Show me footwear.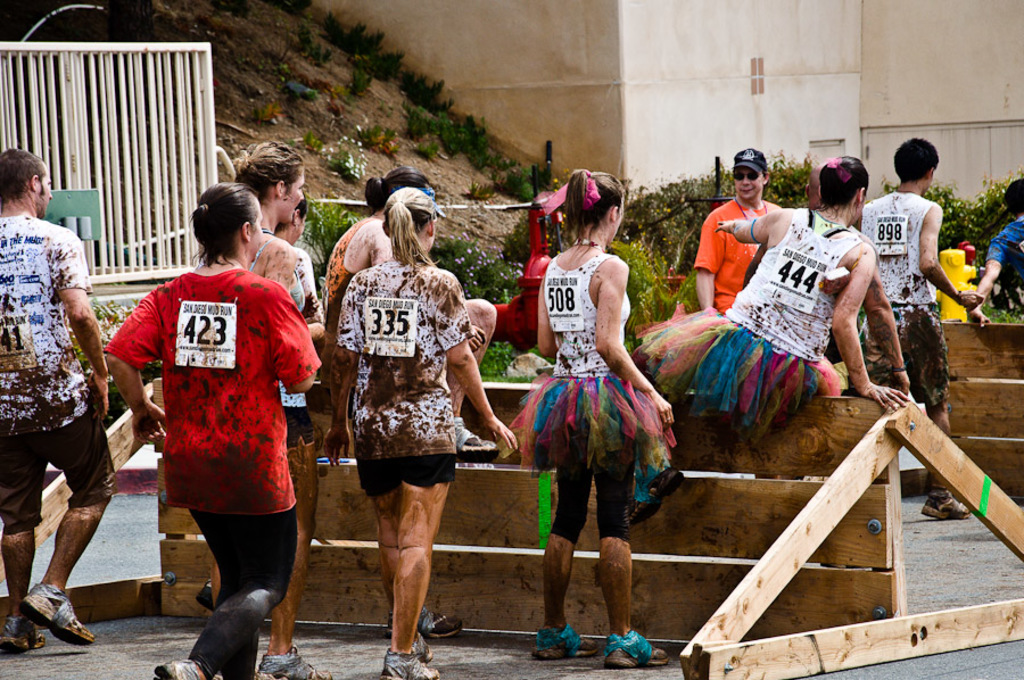
footwear is here: 919,486,968,521.
